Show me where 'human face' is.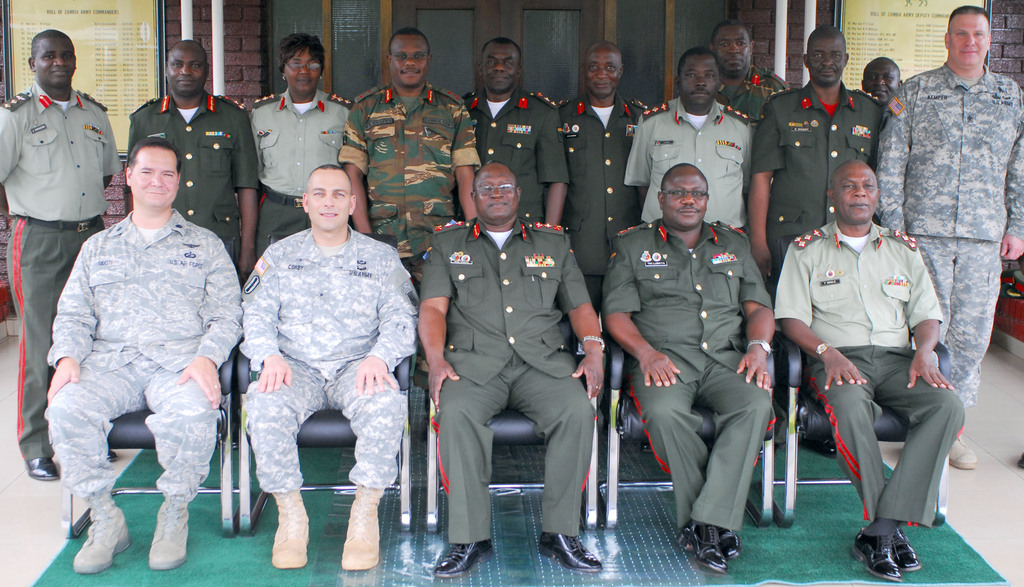
'human face' is at [721,24,751,68].
